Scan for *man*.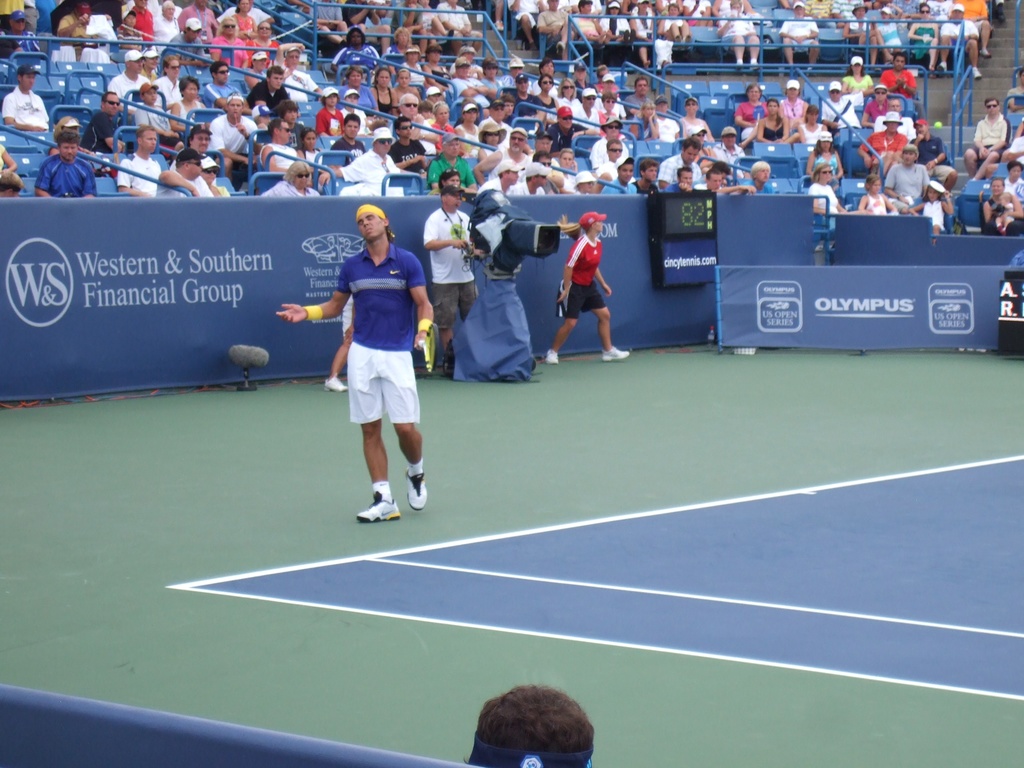
Scan result: 118, 126, 162, 196.
